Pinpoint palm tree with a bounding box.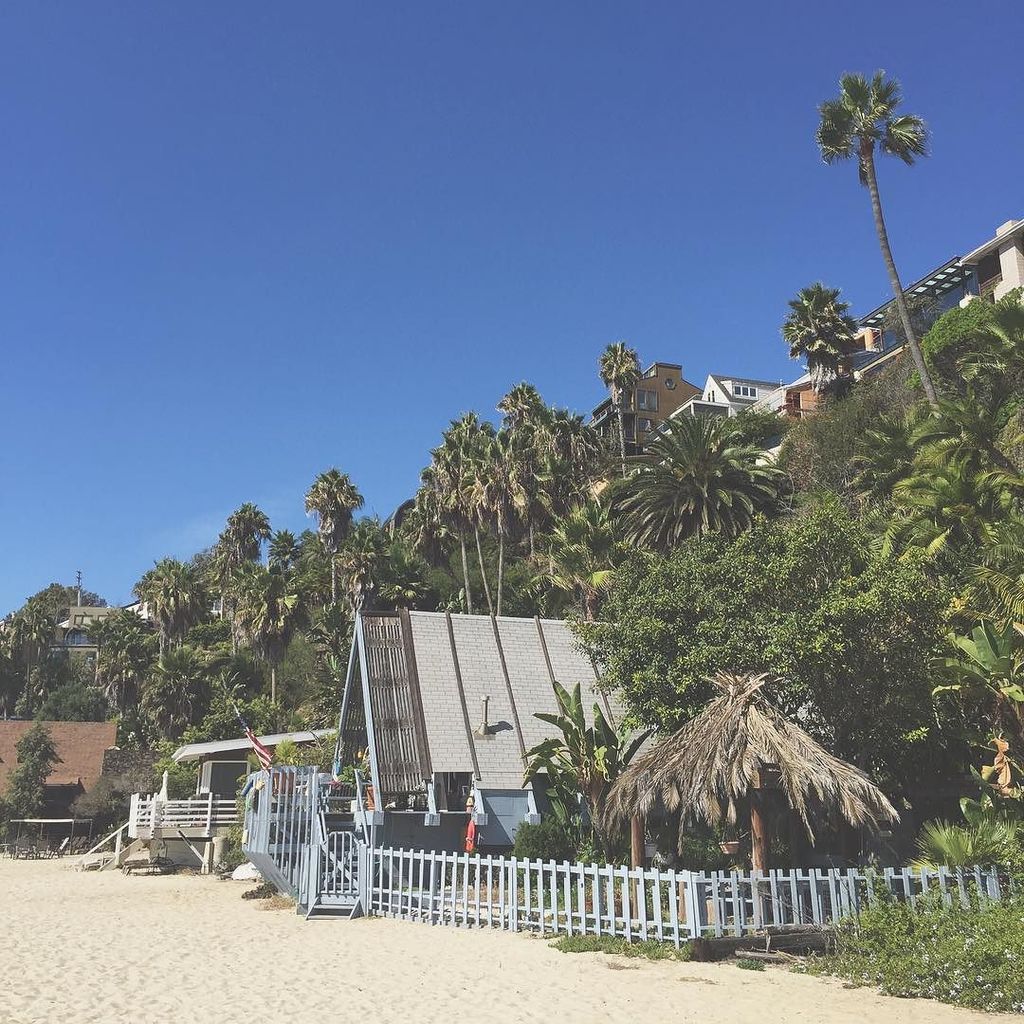
bbox=[308, 472, 370, 598].
